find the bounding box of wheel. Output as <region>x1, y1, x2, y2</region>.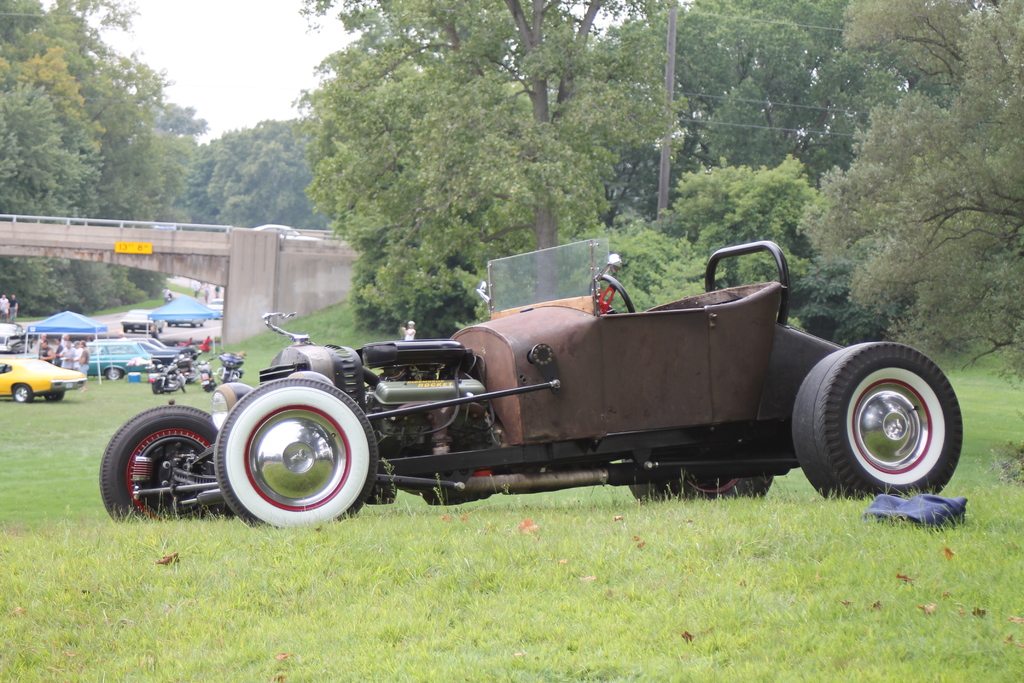
<region>14, 383, 36, 403</region>.
